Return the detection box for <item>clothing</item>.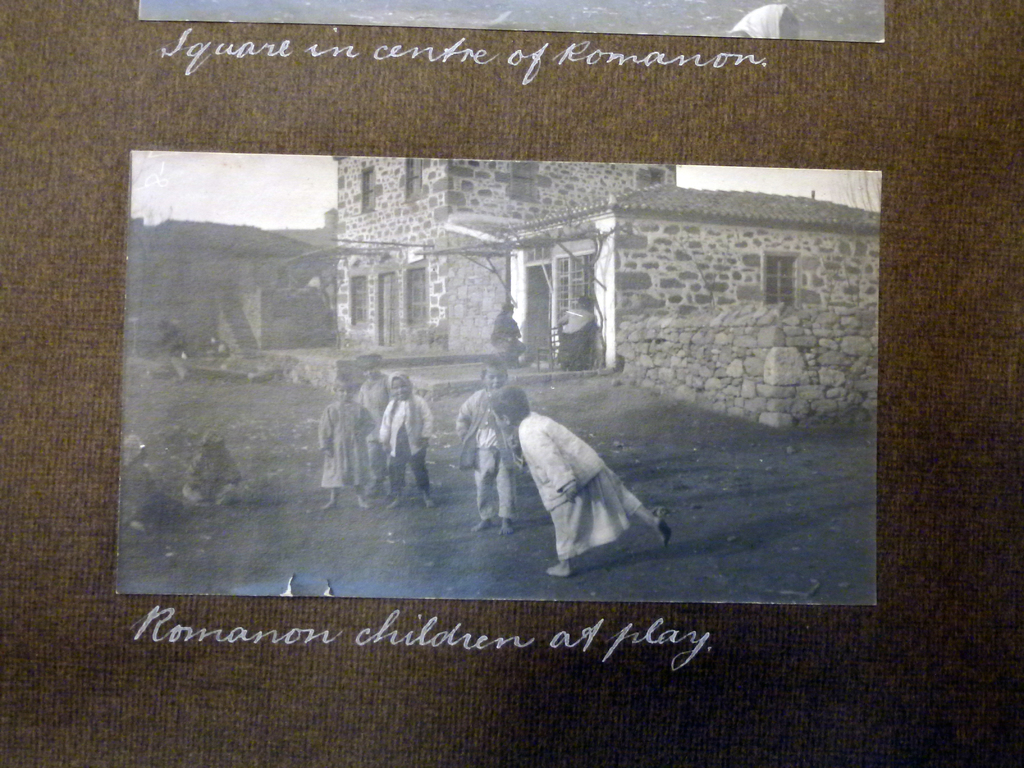
box=[517, 400, 646, 563].
